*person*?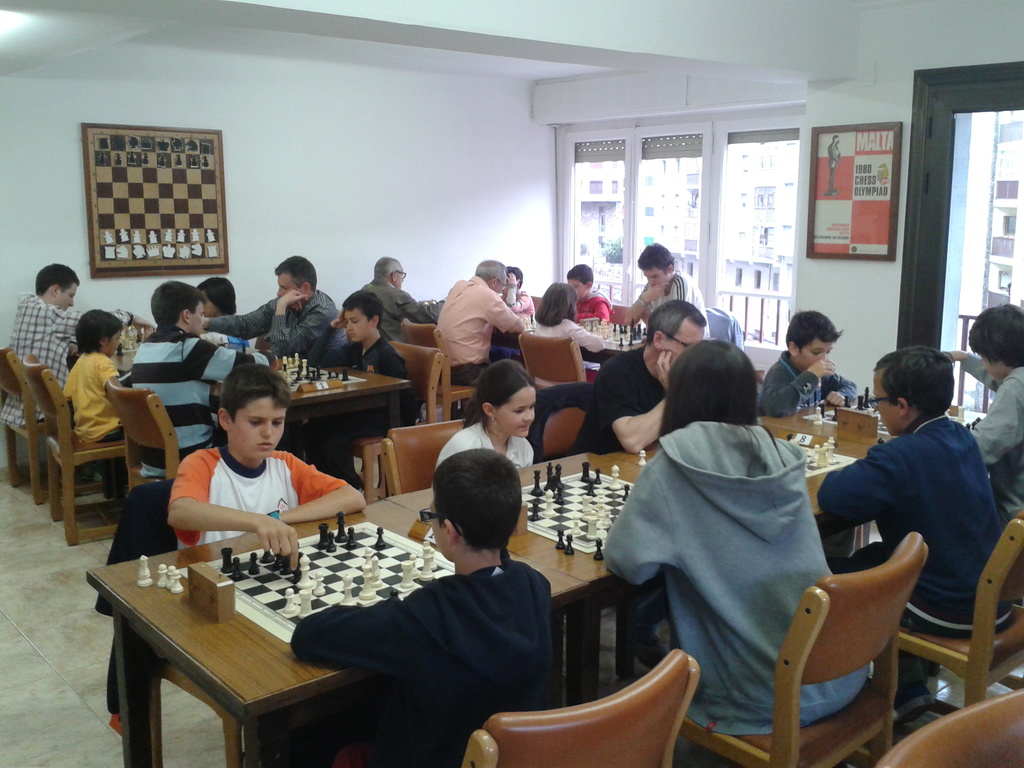
(left=944, top=301, right=1023, bottom=525)
